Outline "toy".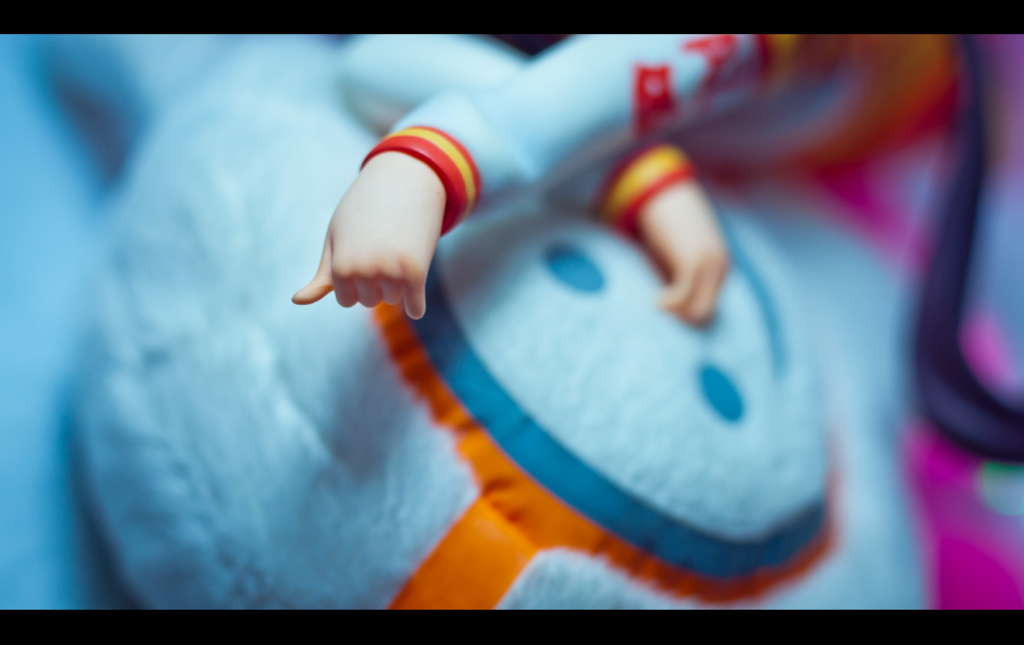
Outline: pyautogui.locateOnScreen(60, 33, 918, 617).
